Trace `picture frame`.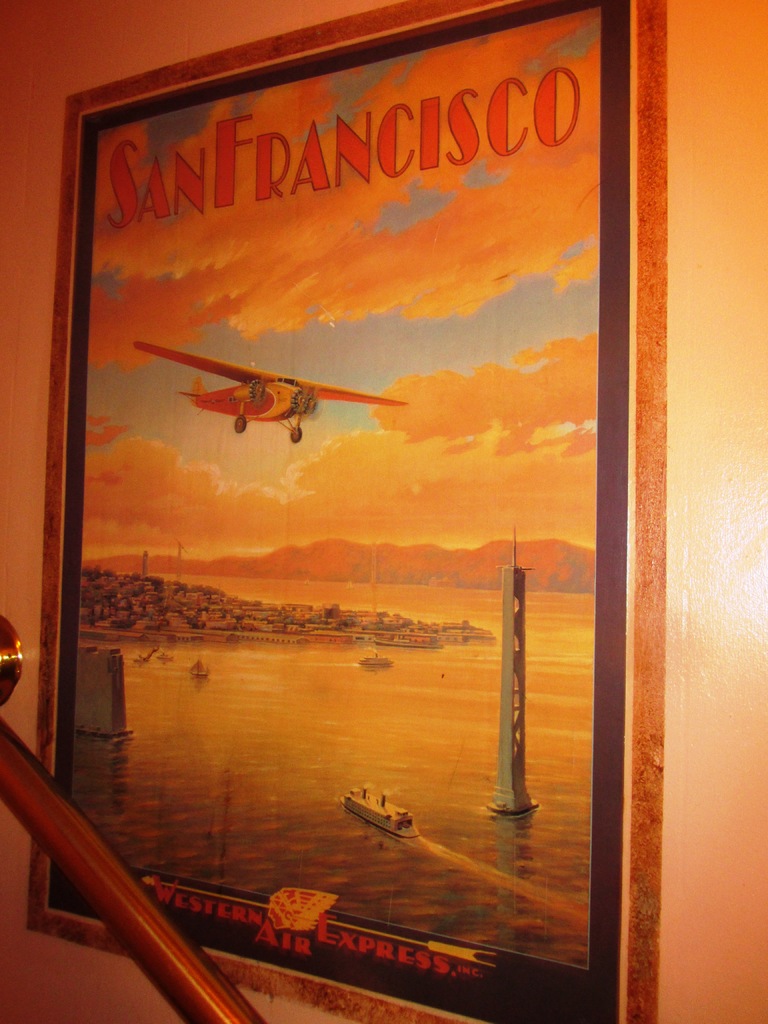
Traced to (left=44, top=0, right=668, bottom=1023).
